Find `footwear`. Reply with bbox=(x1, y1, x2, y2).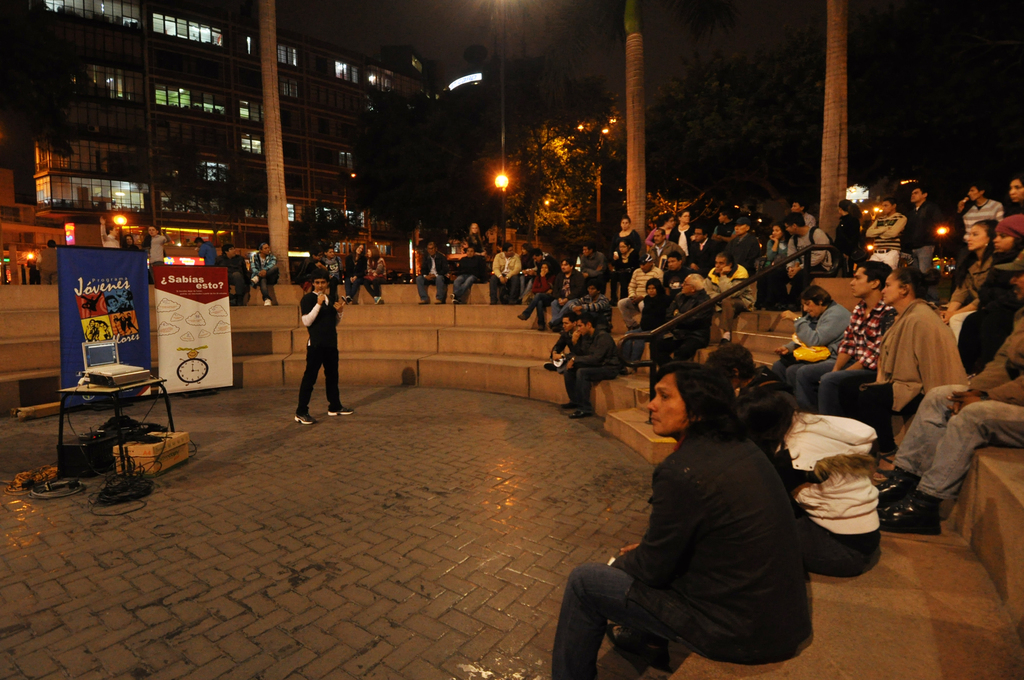
bbox=(517, 312, 530, 320).
